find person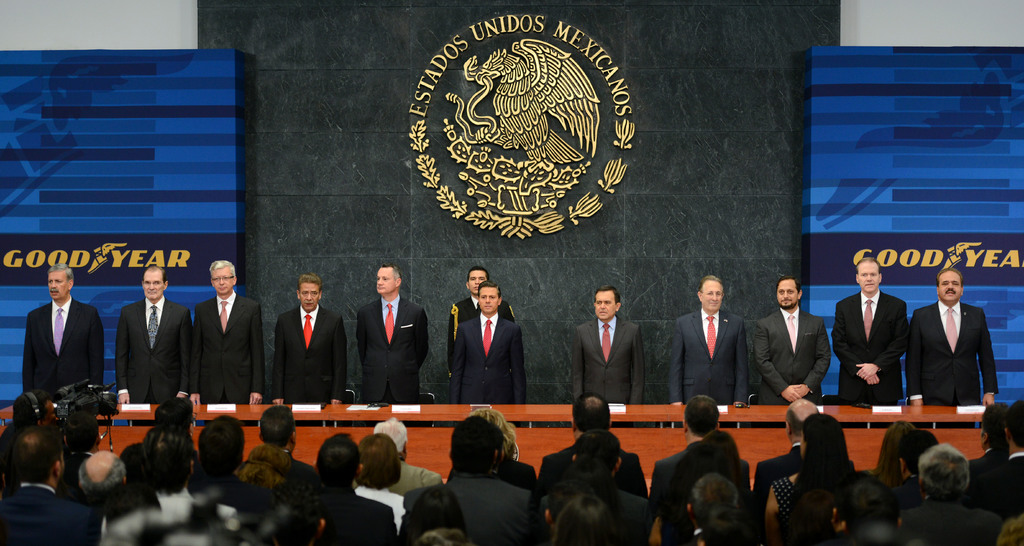
832:254:909:407
